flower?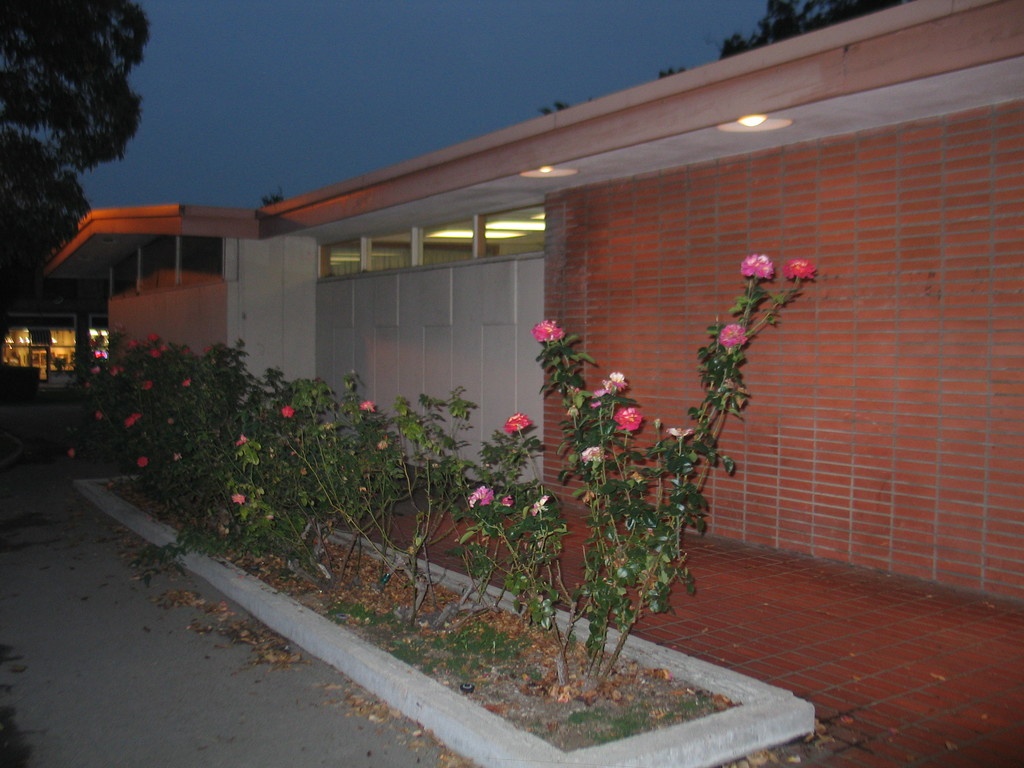
602 379 619 396
